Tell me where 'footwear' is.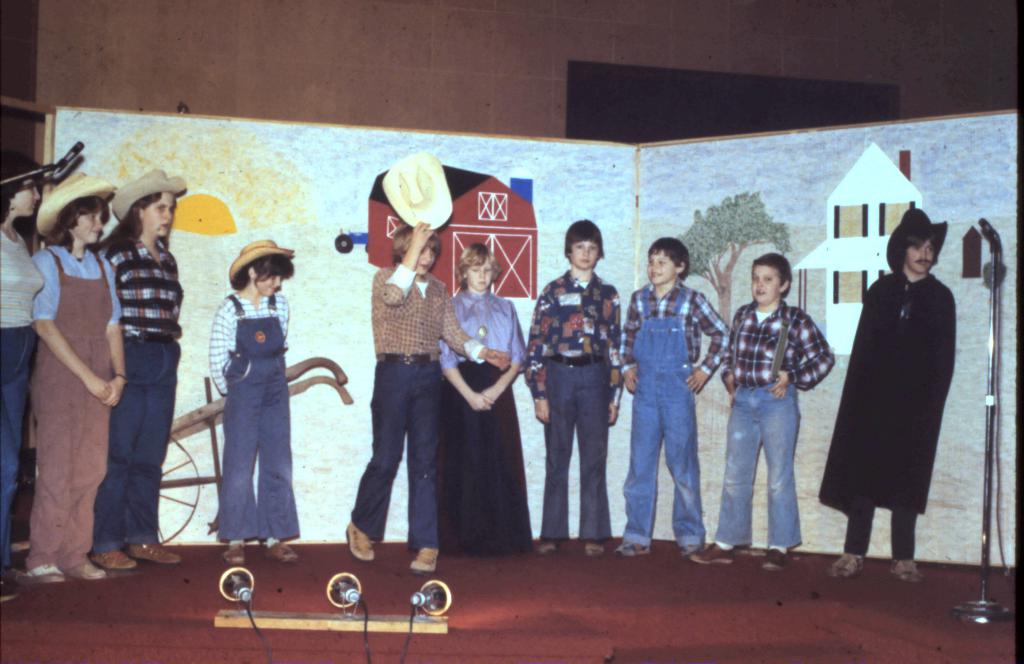
'footwear' is at 264,538,298,559.
